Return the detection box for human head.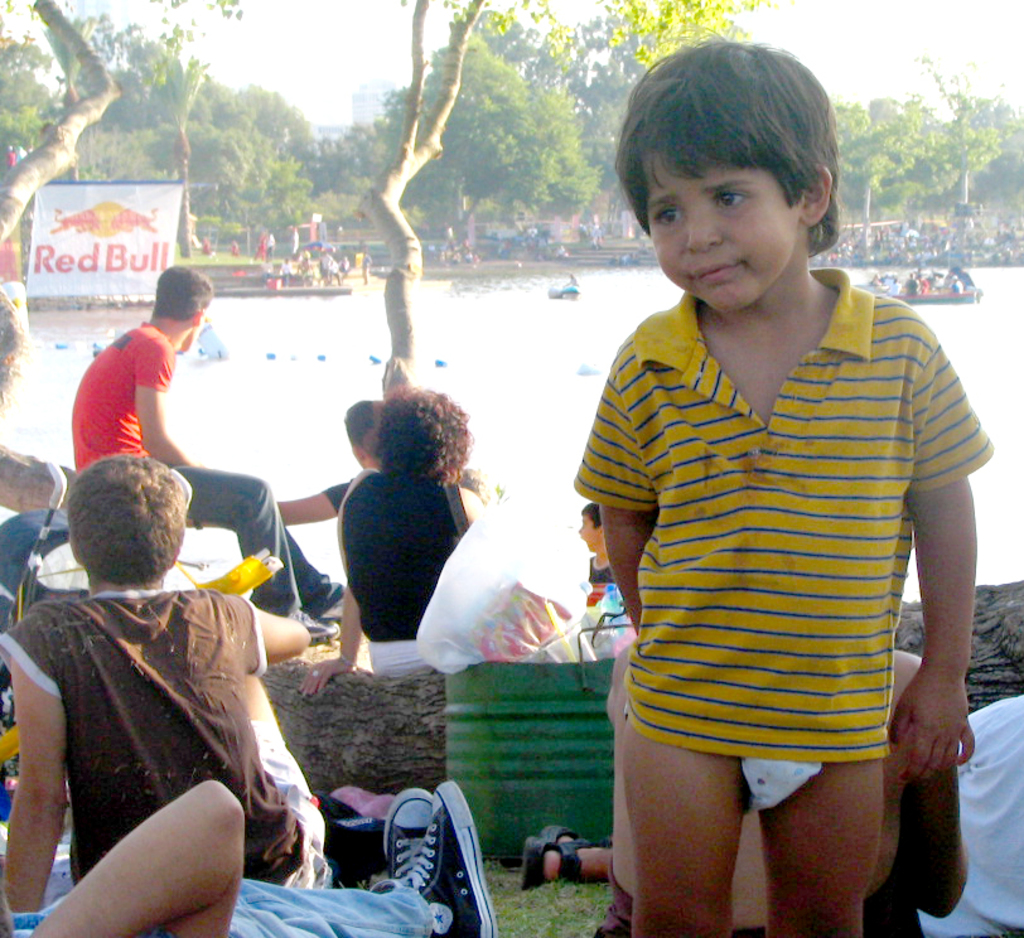
rect(58, 458, 187, 588).
